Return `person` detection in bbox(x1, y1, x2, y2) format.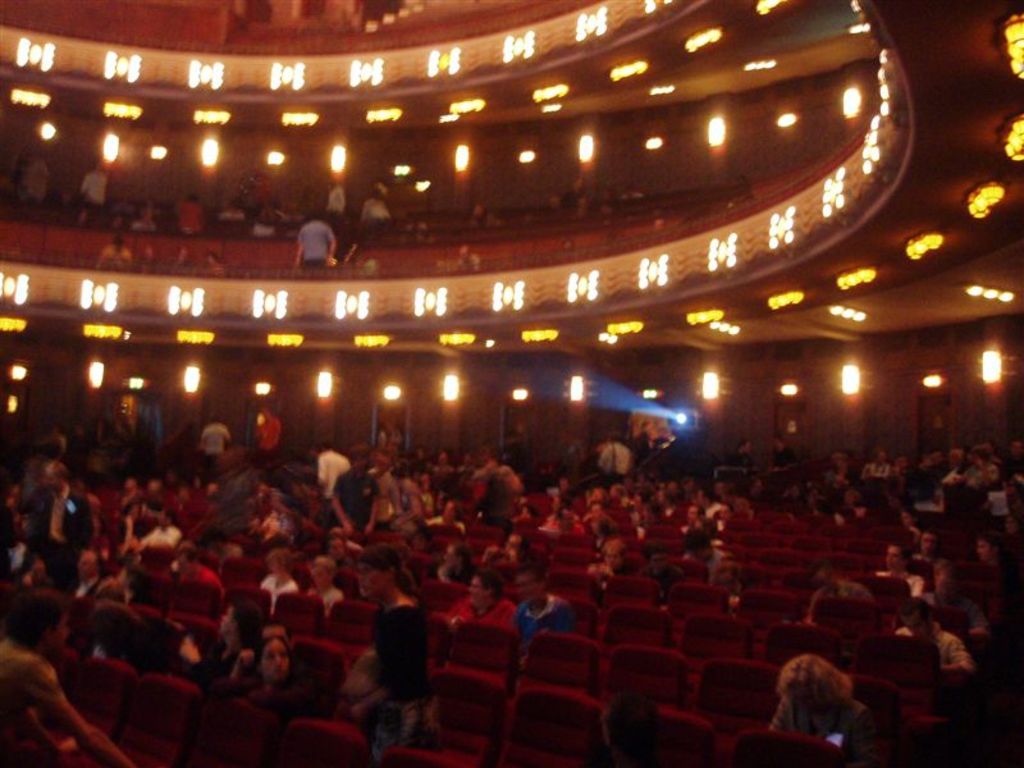
bbox(764, 634, 870, 763).
